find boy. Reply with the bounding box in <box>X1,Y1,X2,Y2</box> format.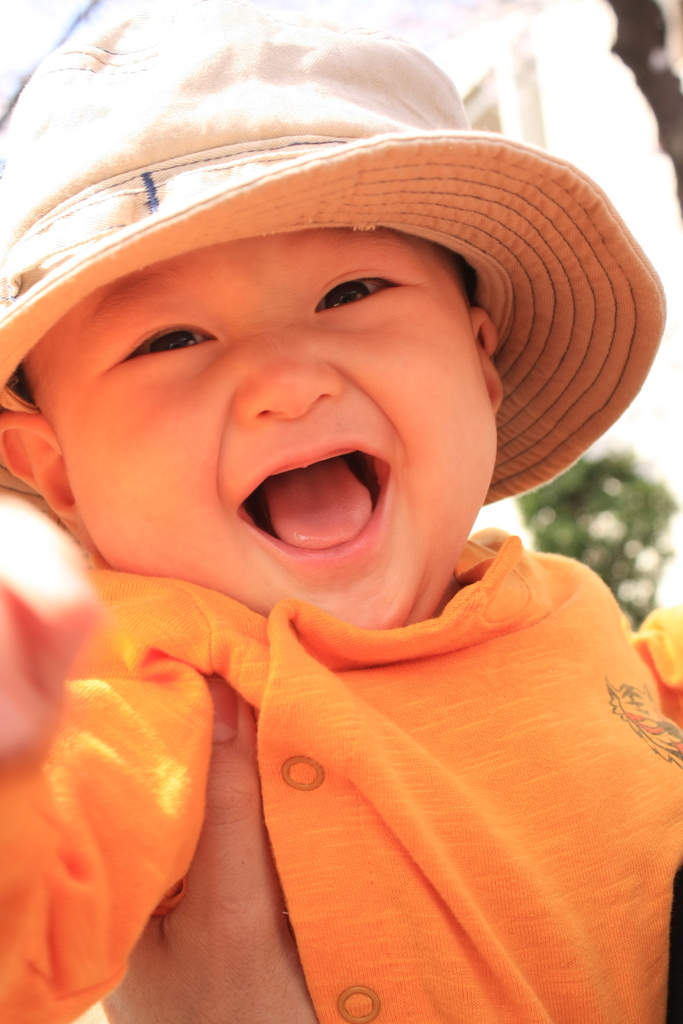
<box>40,50,650,982</box>.
